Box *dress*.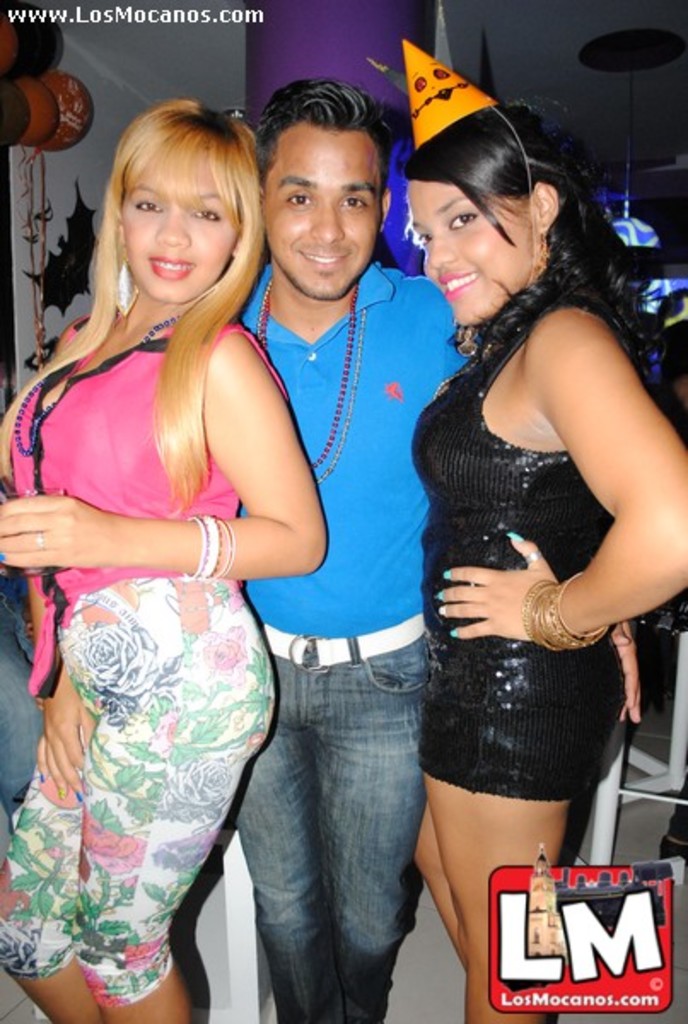
[411, 268, 633, 765].
